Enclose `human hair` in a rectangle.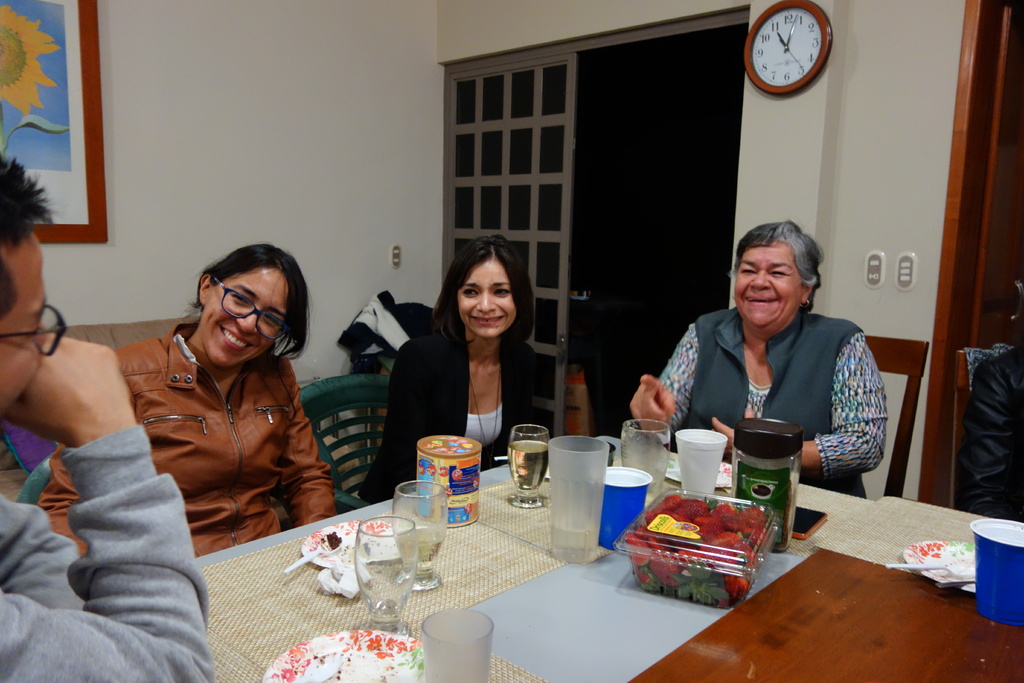
[0,156,54,321].
